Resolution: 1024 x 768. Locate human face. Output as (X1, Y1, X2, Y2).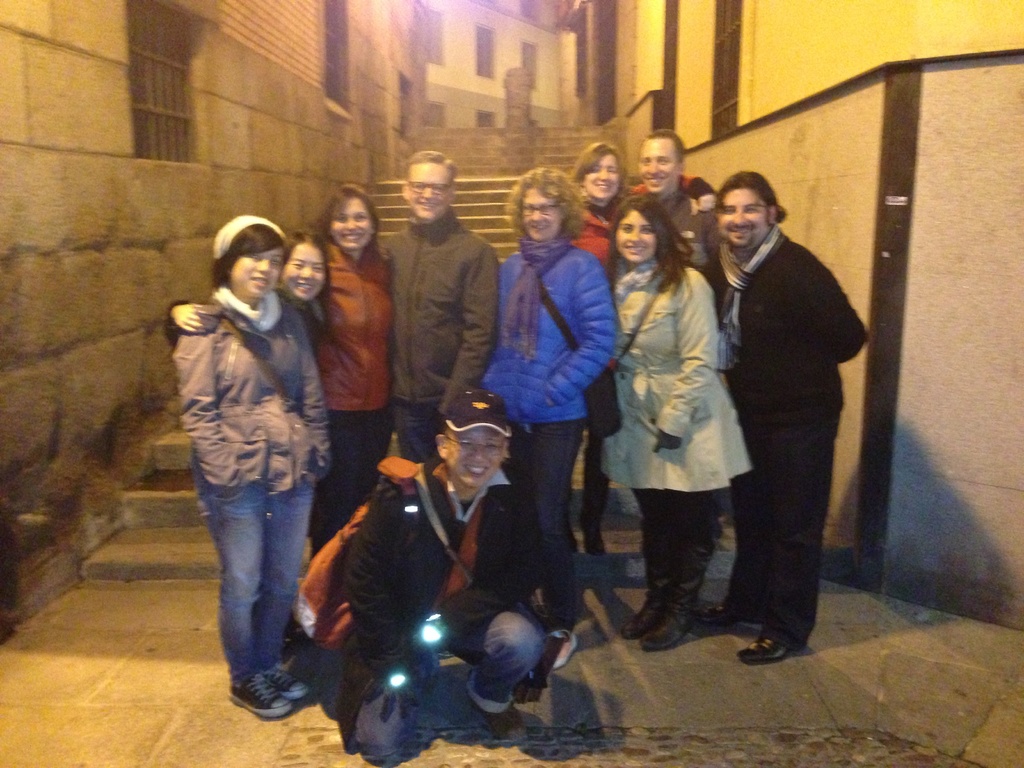
(721, 189, 767, 249).
